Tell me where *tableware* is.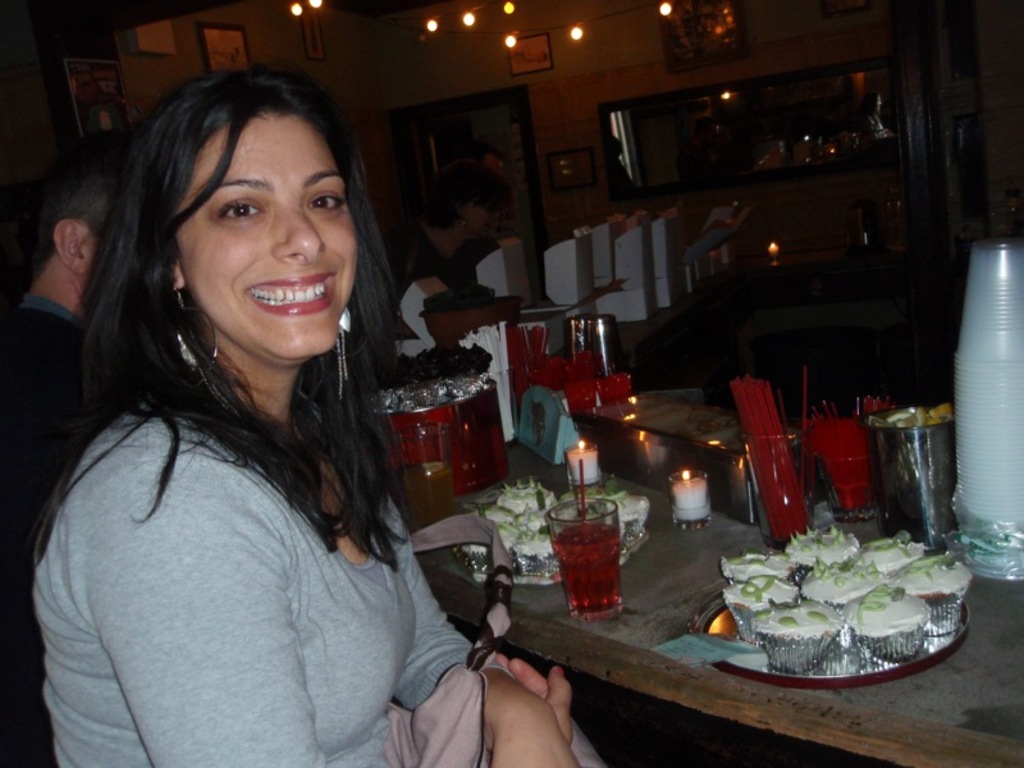
*tableware* is at detection(549, 495, 621, 616).
